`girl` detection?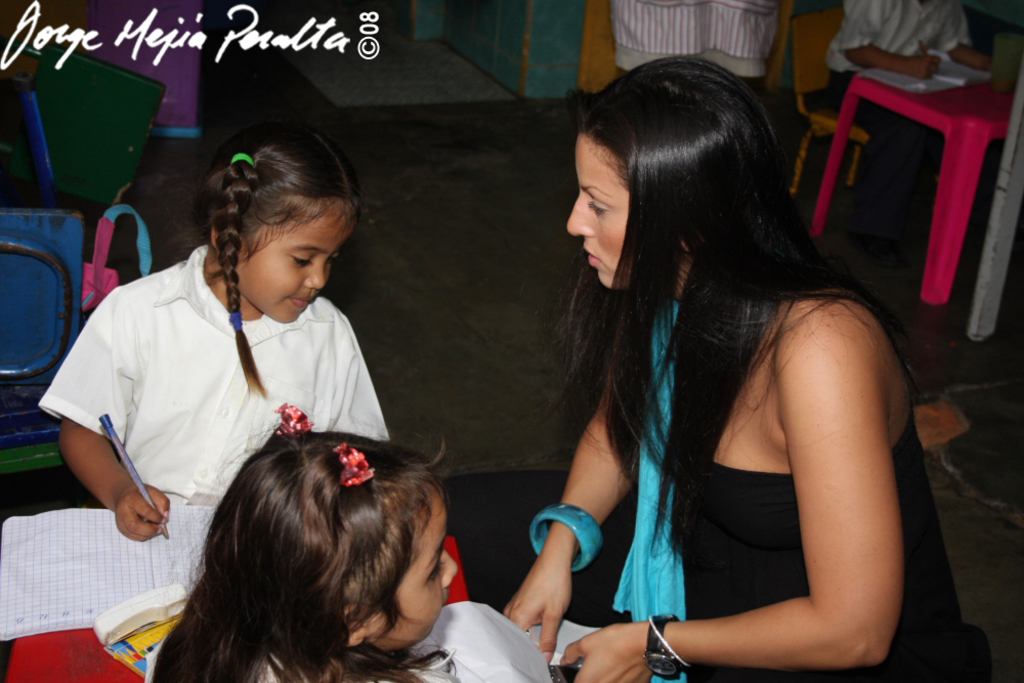
(146,393,460,682)
